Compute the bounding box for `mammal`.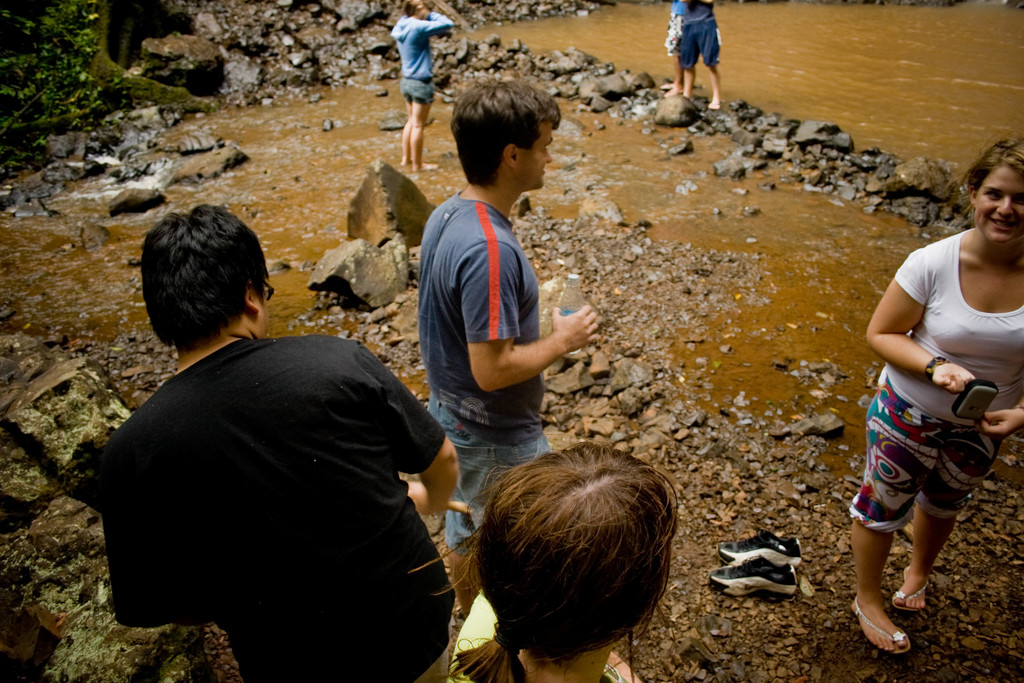
399, 83, 604, 534.
